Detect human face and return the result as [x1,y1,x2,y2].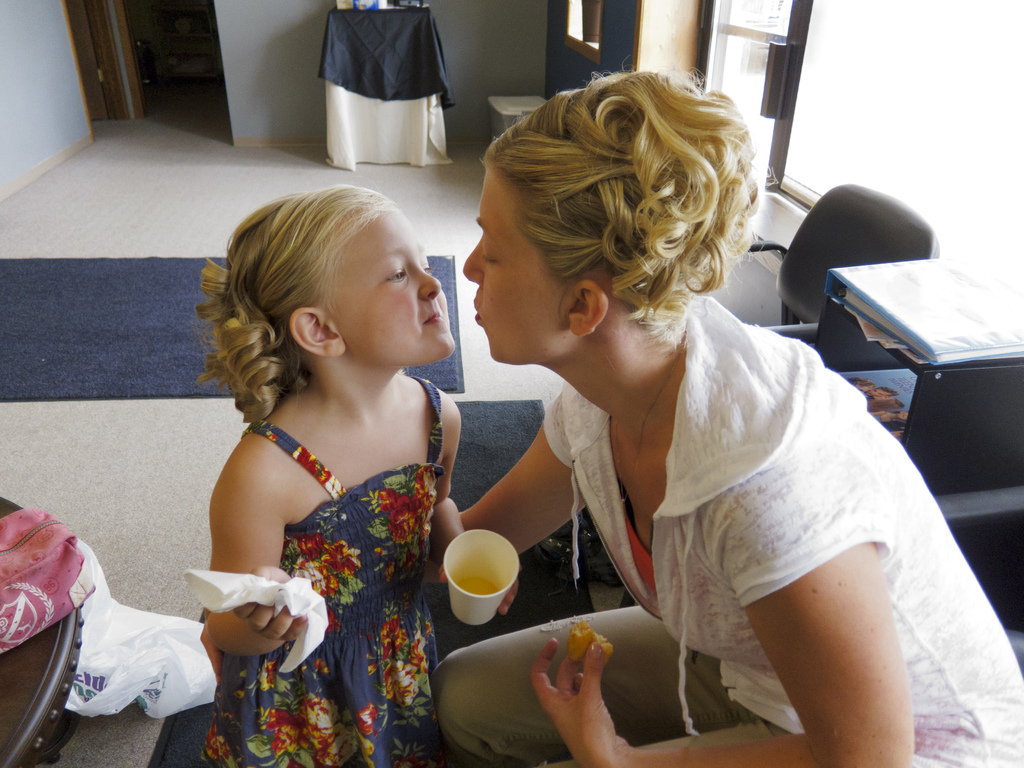
[458,170,577,364].
